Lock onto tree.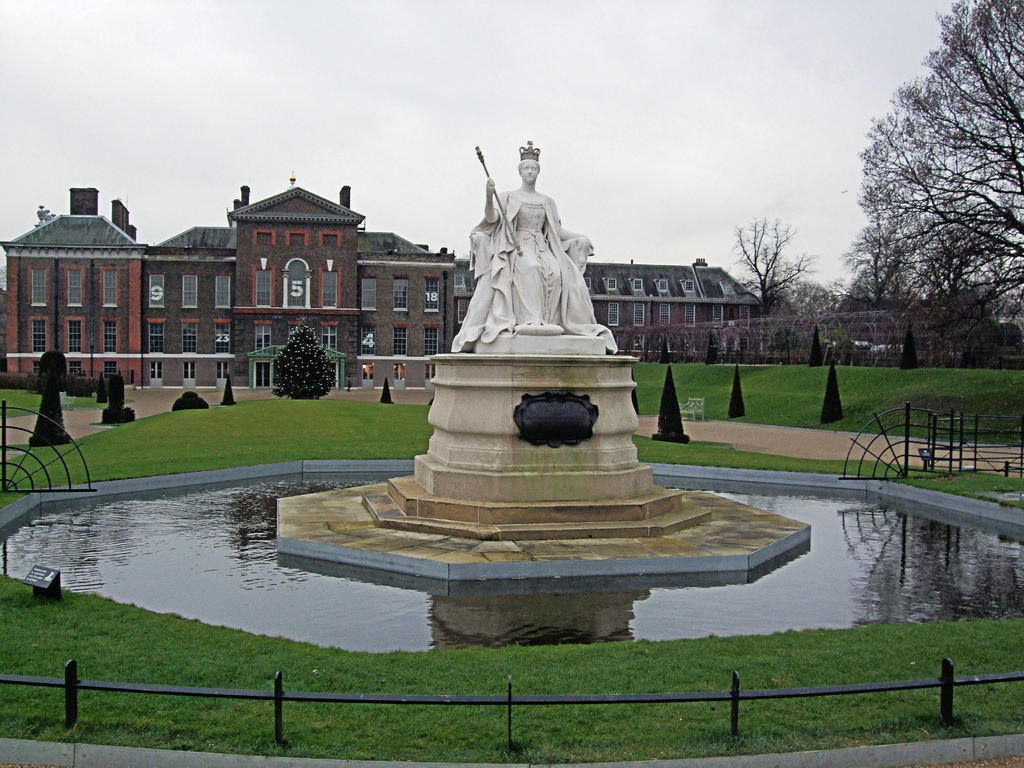
Locked: [380, 380, 394, 405].
